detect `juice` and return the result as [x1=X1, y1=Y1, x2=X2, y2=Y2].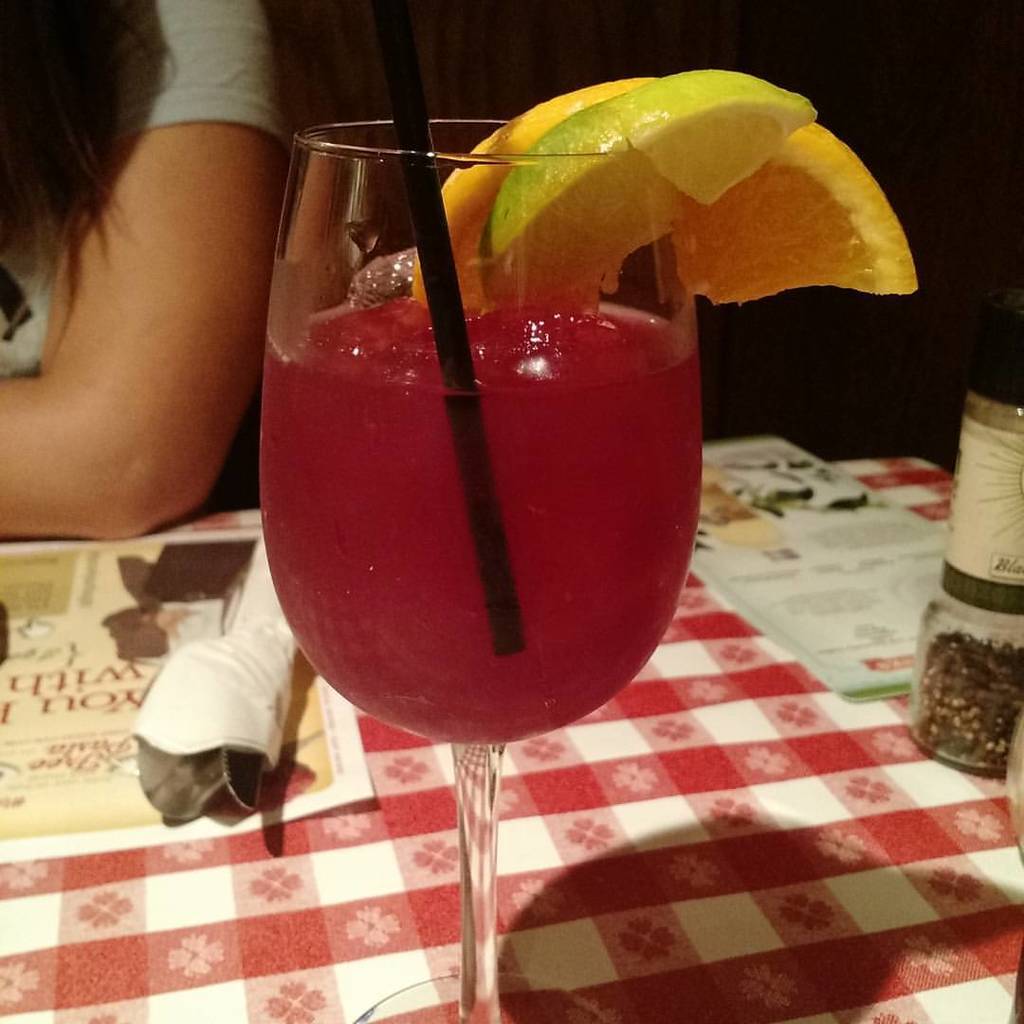
[x1=262, y1=277, x2=713, y2=731].
